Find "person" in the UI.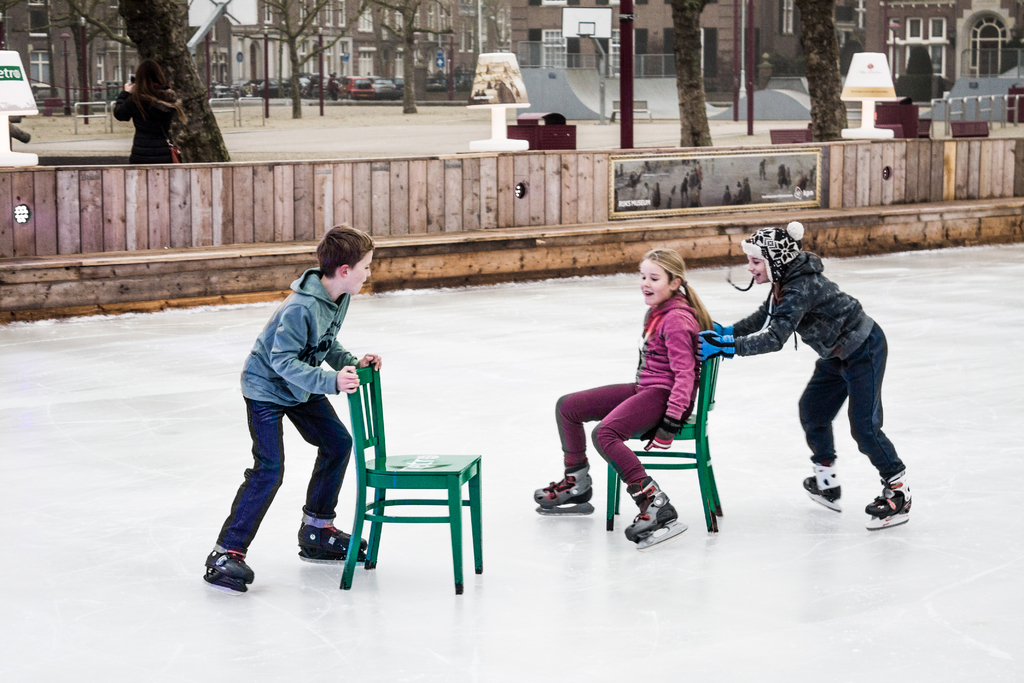
UI element at BBox(529, 245, 716, 543).
